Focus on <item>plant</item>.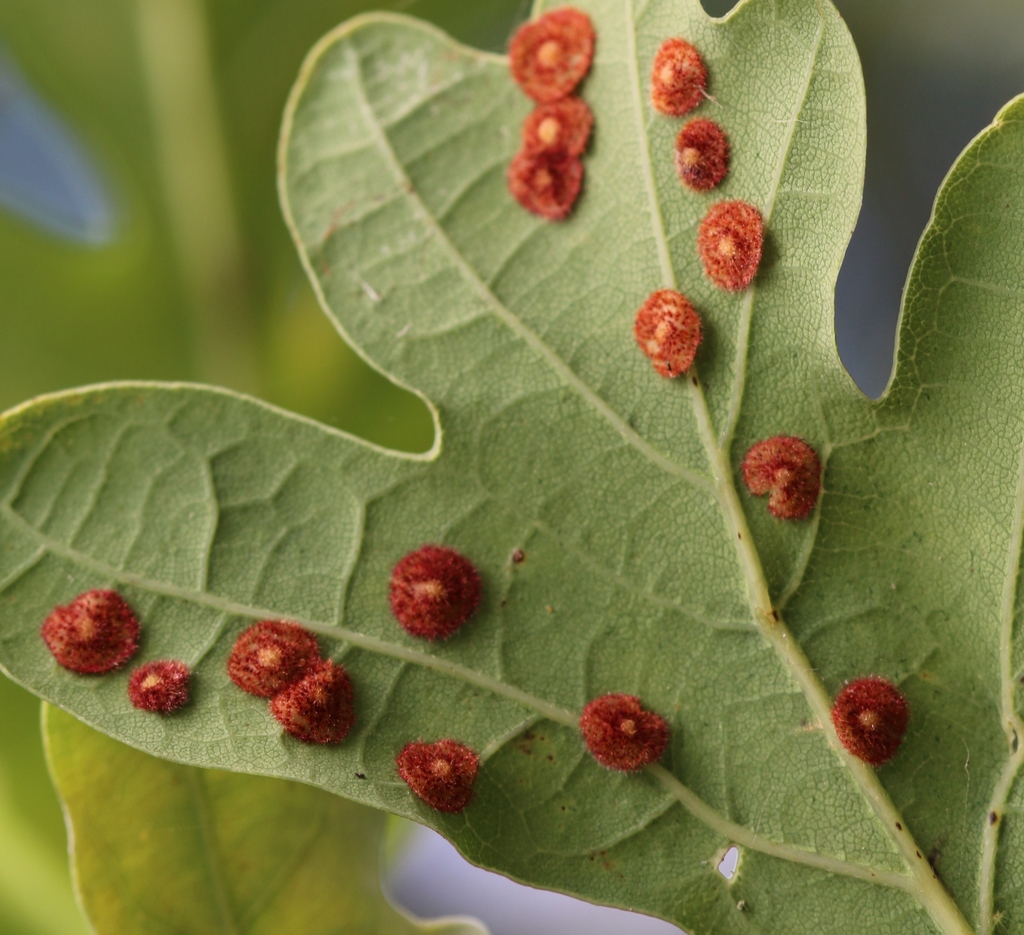
Focused at [x1=0, y1=0, x2=1023, y2=934].
